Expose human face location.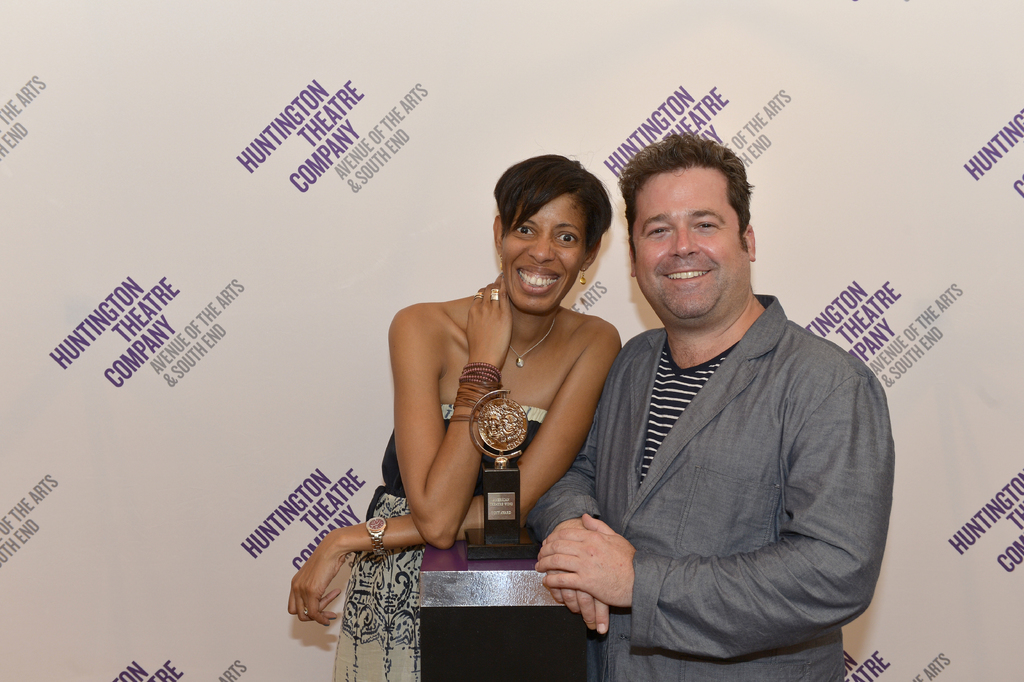
Exposed at {"x1": 635, "y1": 172, "x2": 750, "y2": 317}.
